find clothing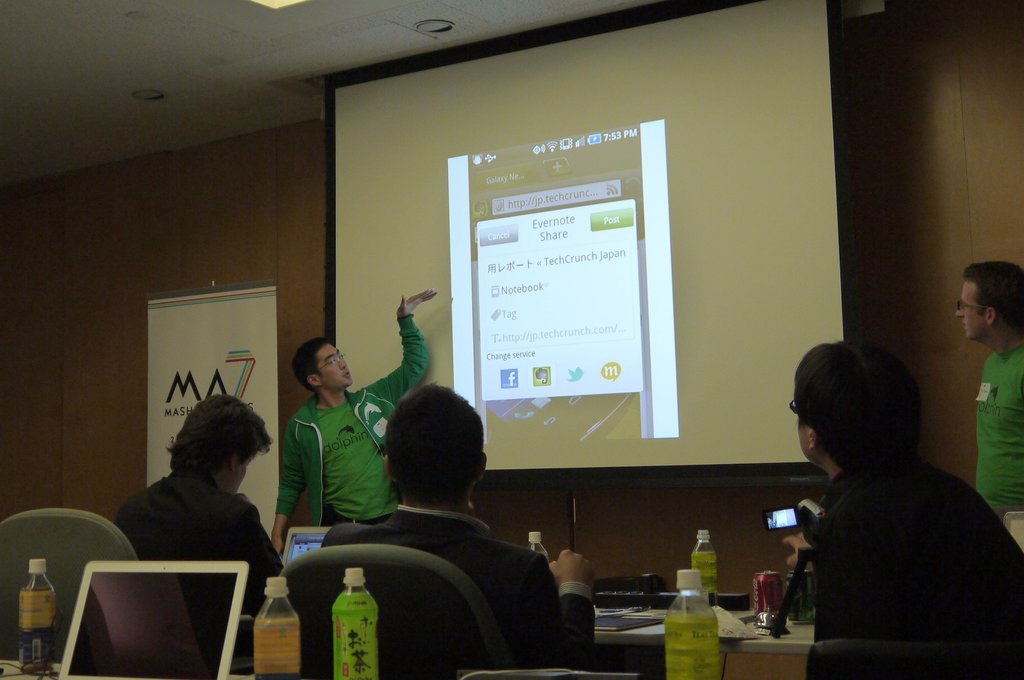
box(803, 453, 1023, 679)
